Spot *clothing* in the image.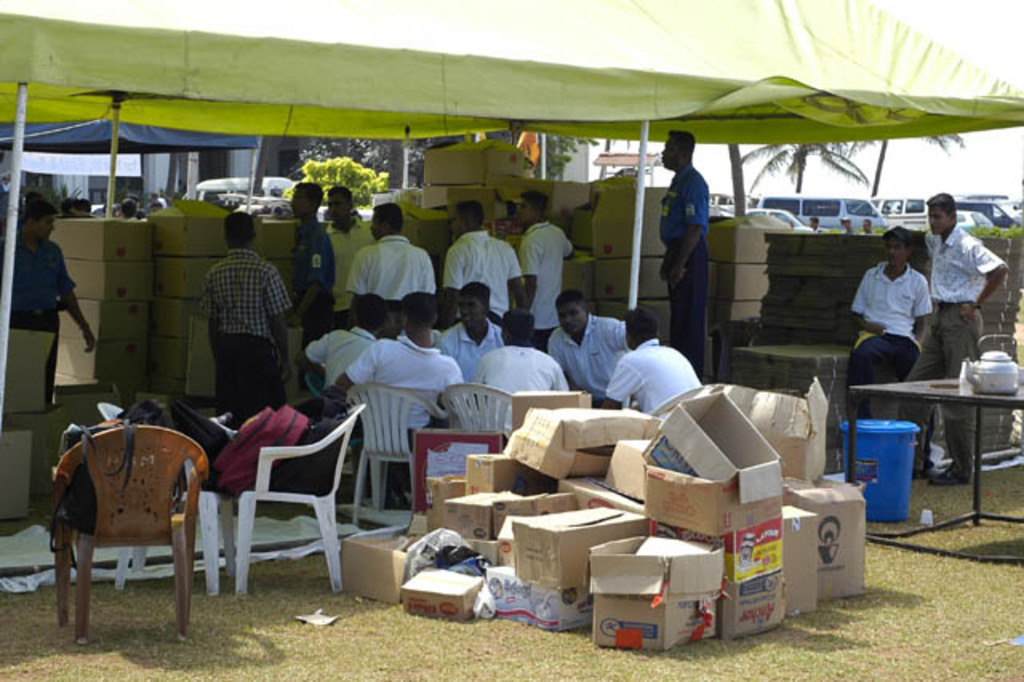
*clothing* found at x1=853, y1=258, x2=936, y2=399.
